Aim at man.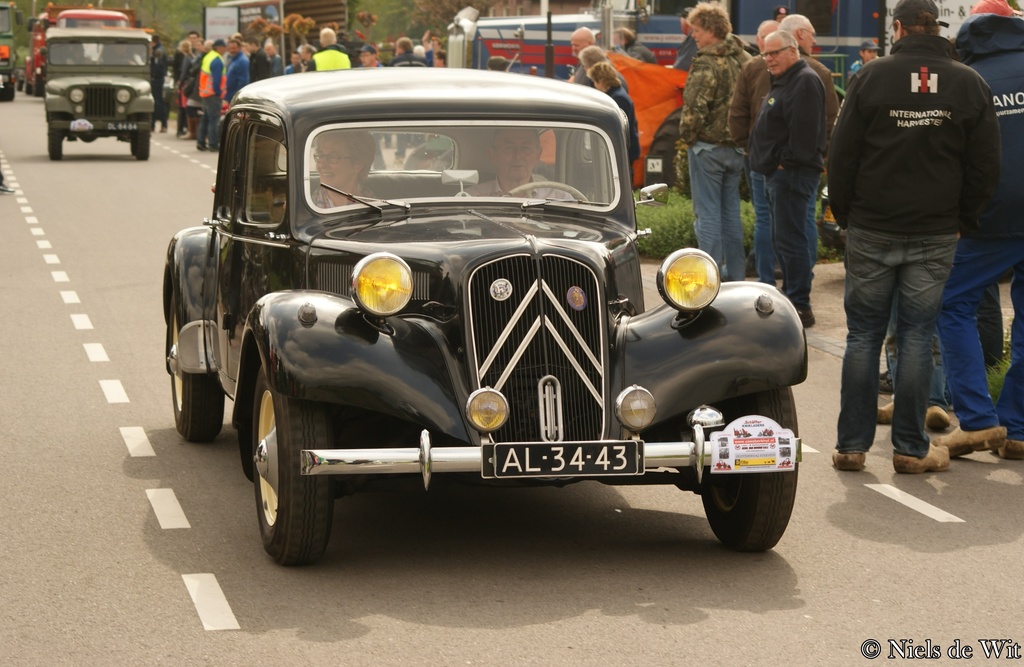
Aimed at BBox(426, 30, 442, 61).
